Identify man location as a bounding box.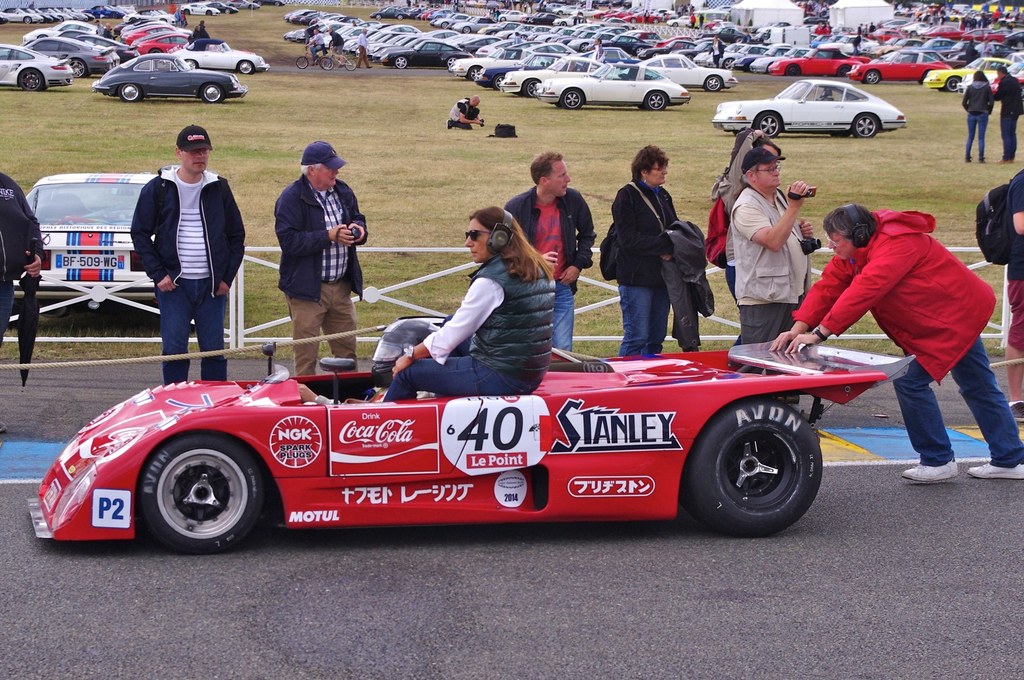
rect(1002, 166, 1023, 420).
